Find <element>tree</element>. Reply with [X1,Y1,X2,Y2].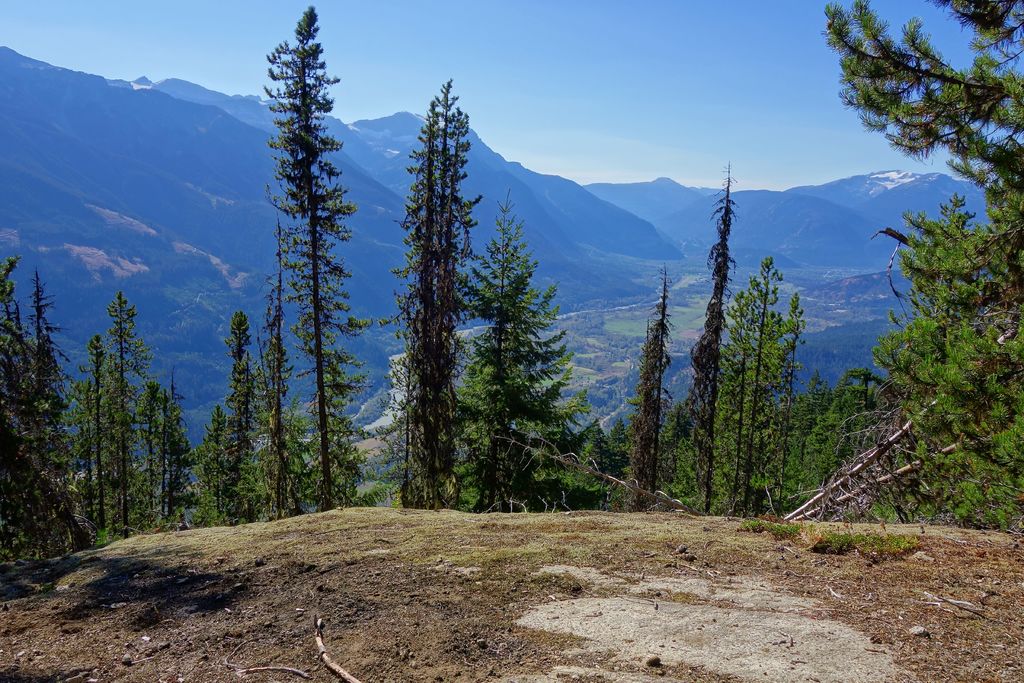
[216,311,261,525].
